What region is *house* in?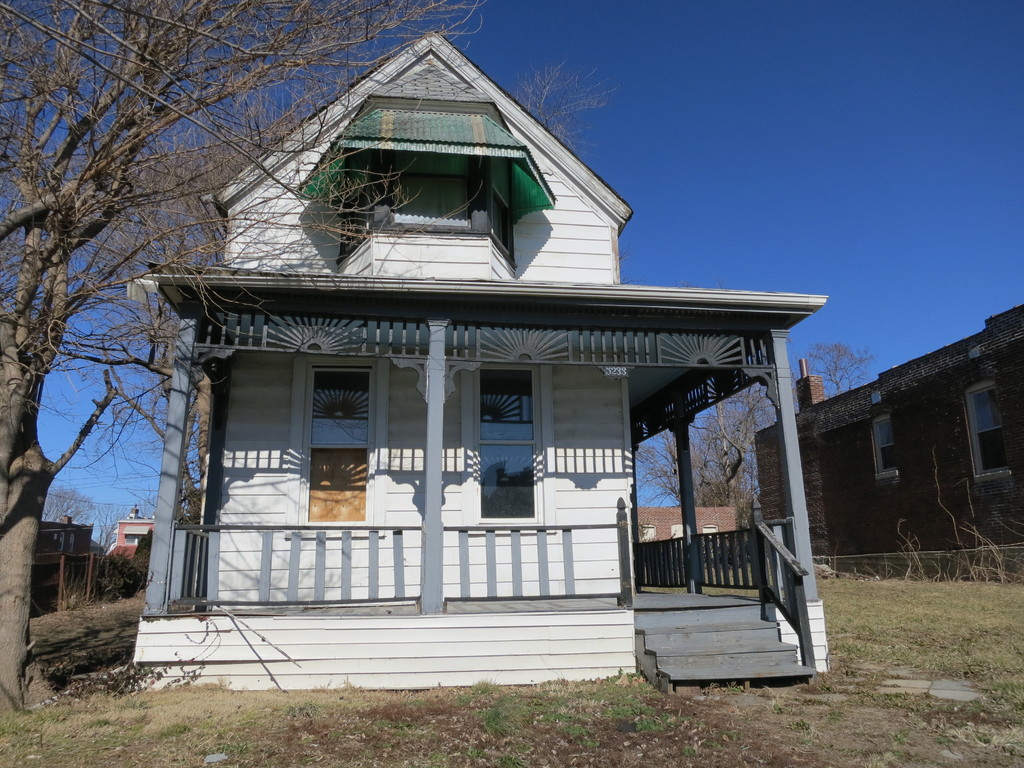
x1=124, y1=28, x2=838, y2=694.
